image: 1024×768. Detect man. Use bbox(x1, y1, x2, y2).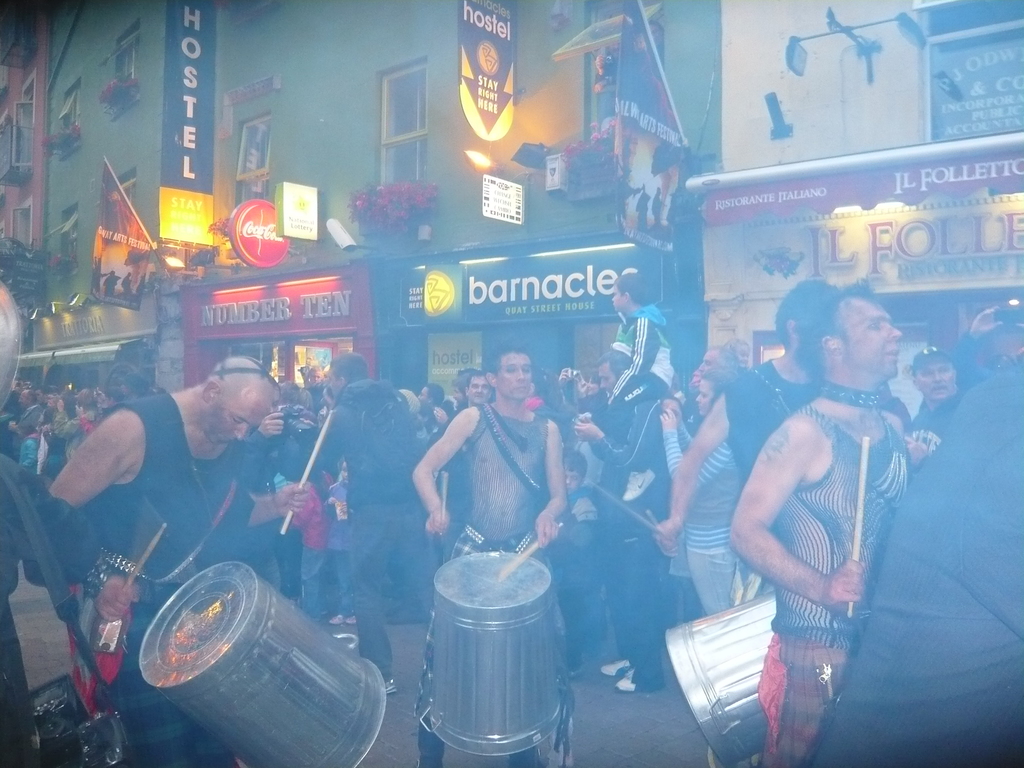
bbox(651, 273, 828, 596).
